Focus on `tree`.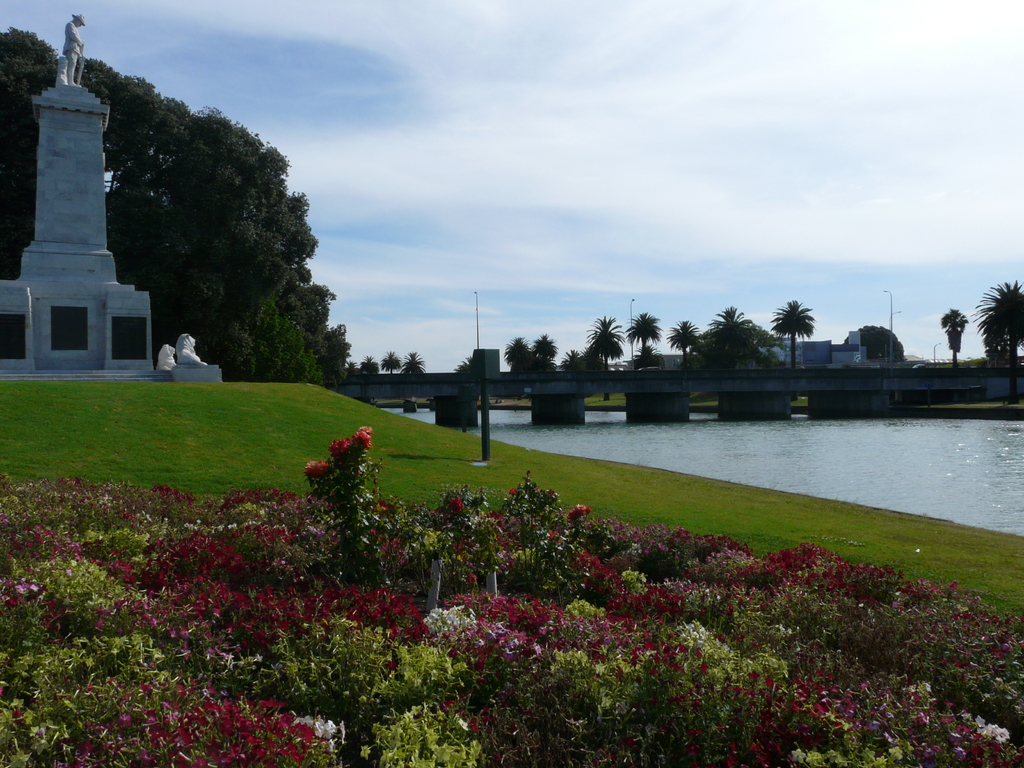
Focused at bbox=(382, 351, 401, 373).
